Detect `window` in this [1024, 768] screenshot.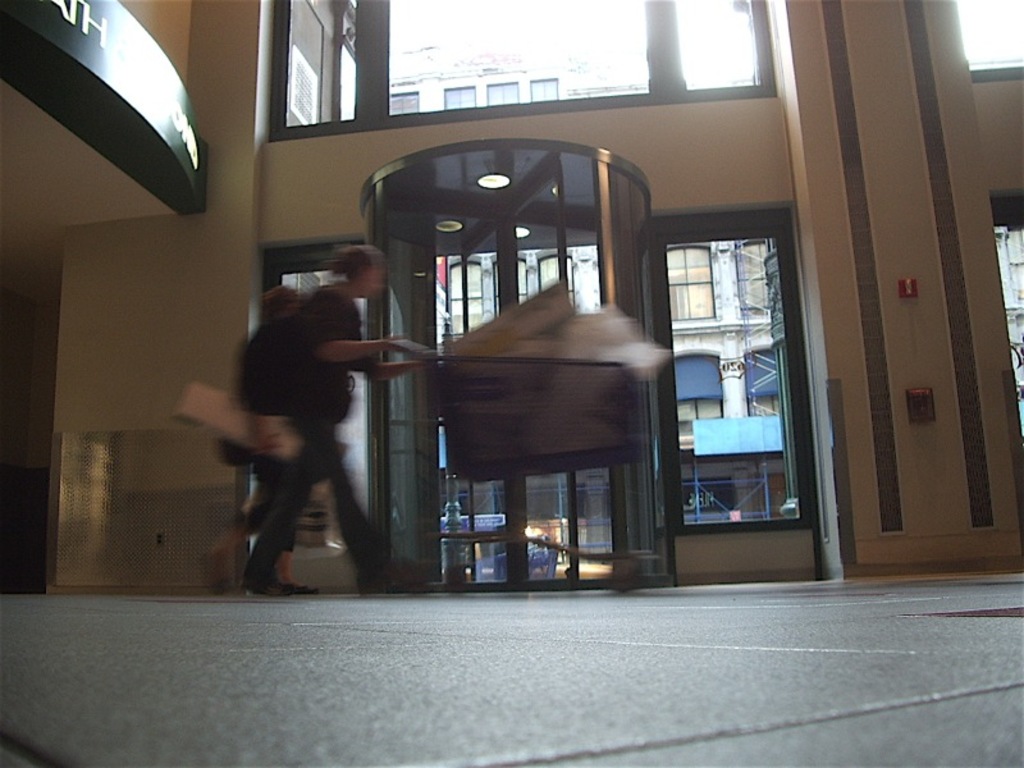
Detection: x1=678, y1=348, x2=726, y2=443.
